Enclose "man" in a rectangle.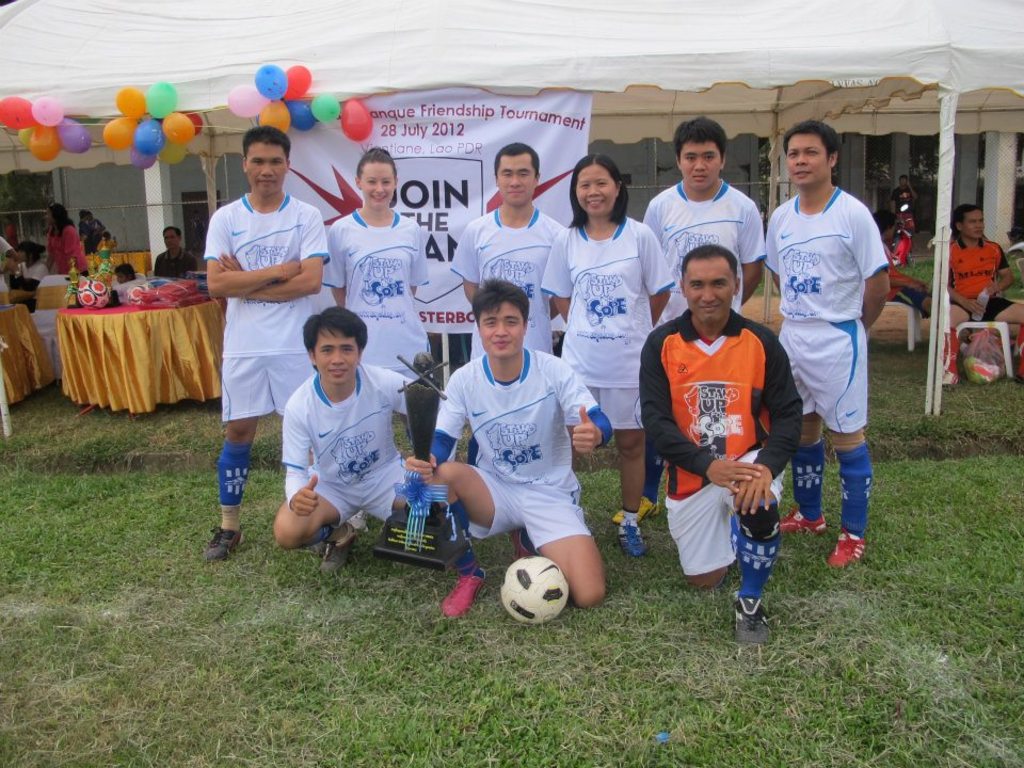
(x1=154, y1=225, x2=198, y2=281).
